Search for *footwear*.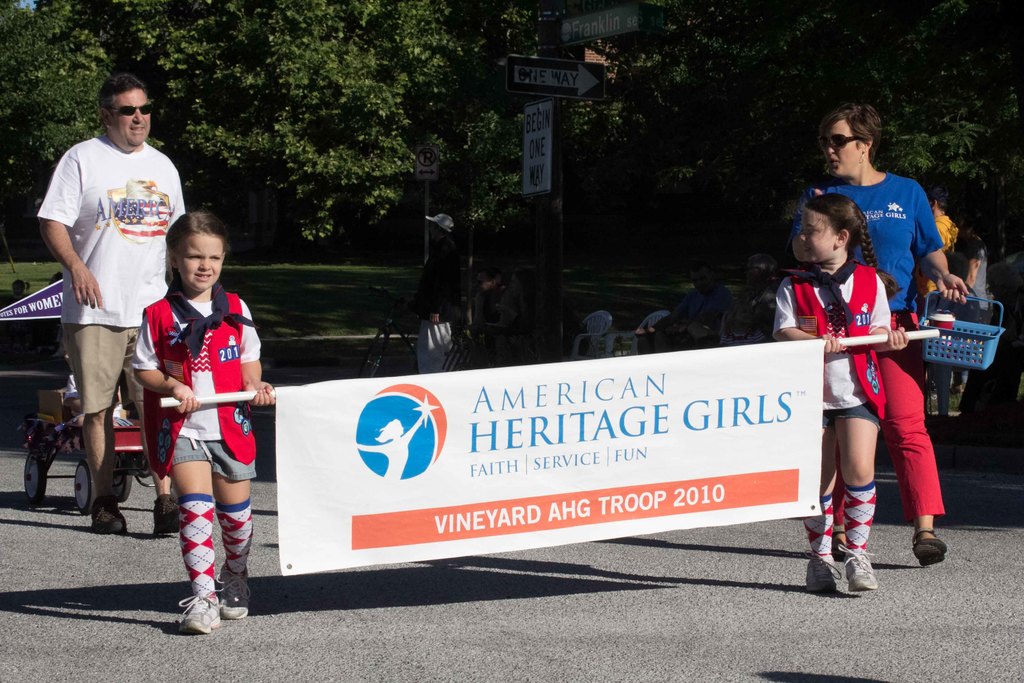
Found at <bbox>214, 561, 250, 621</bbox>.
